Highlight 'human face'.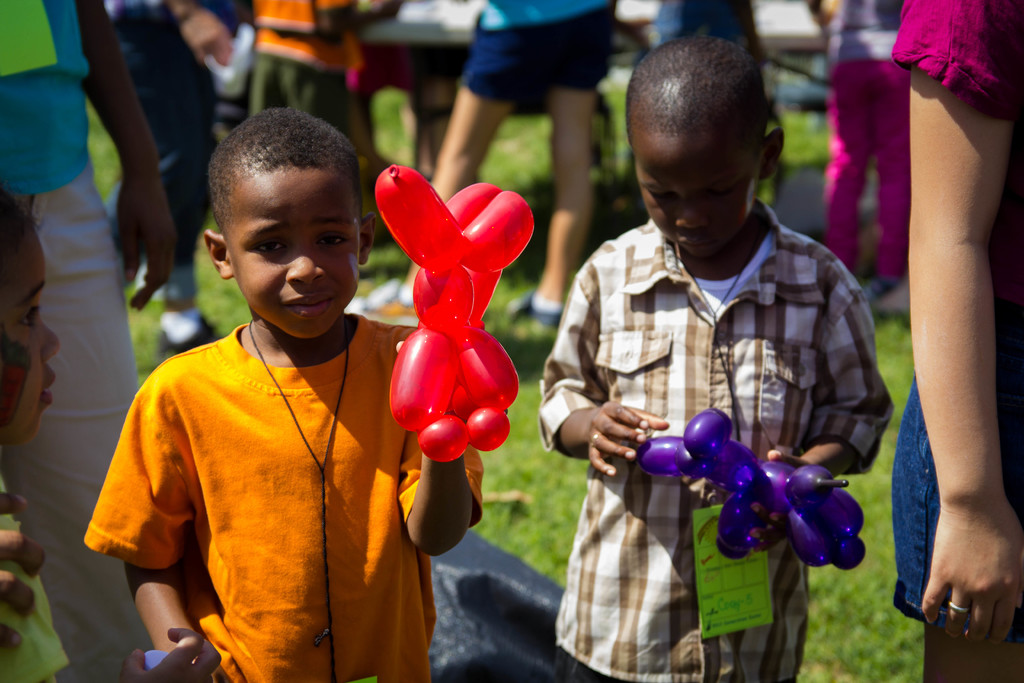
Highlighted region: <box>636,136,764,258</box>.
